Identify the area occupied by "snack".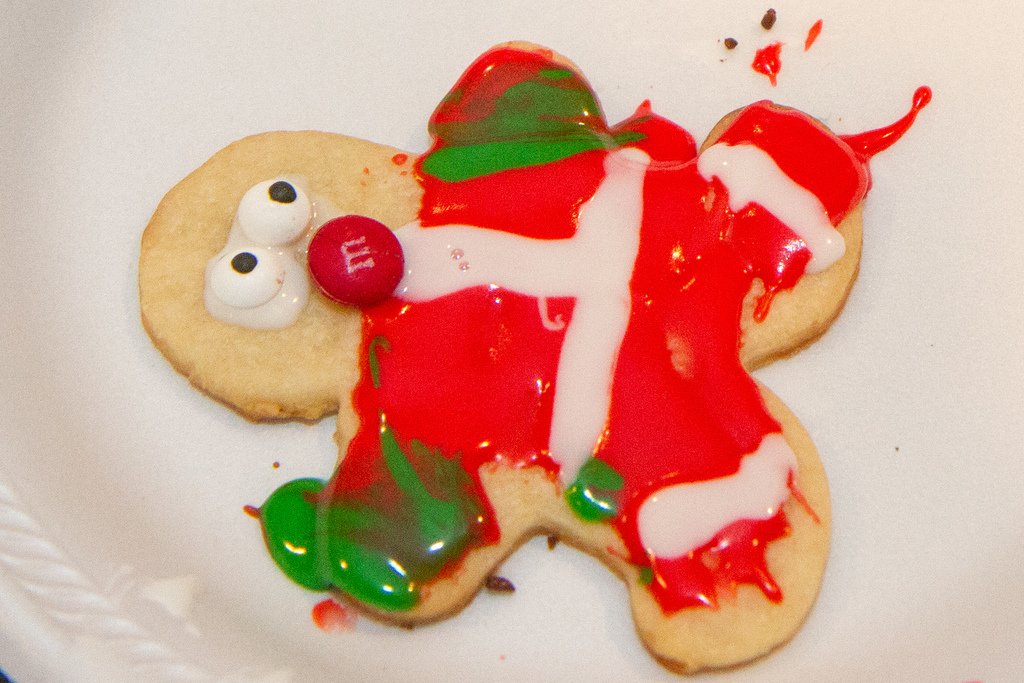
Area: (left=113, top=76, right=915, bottom=682).
